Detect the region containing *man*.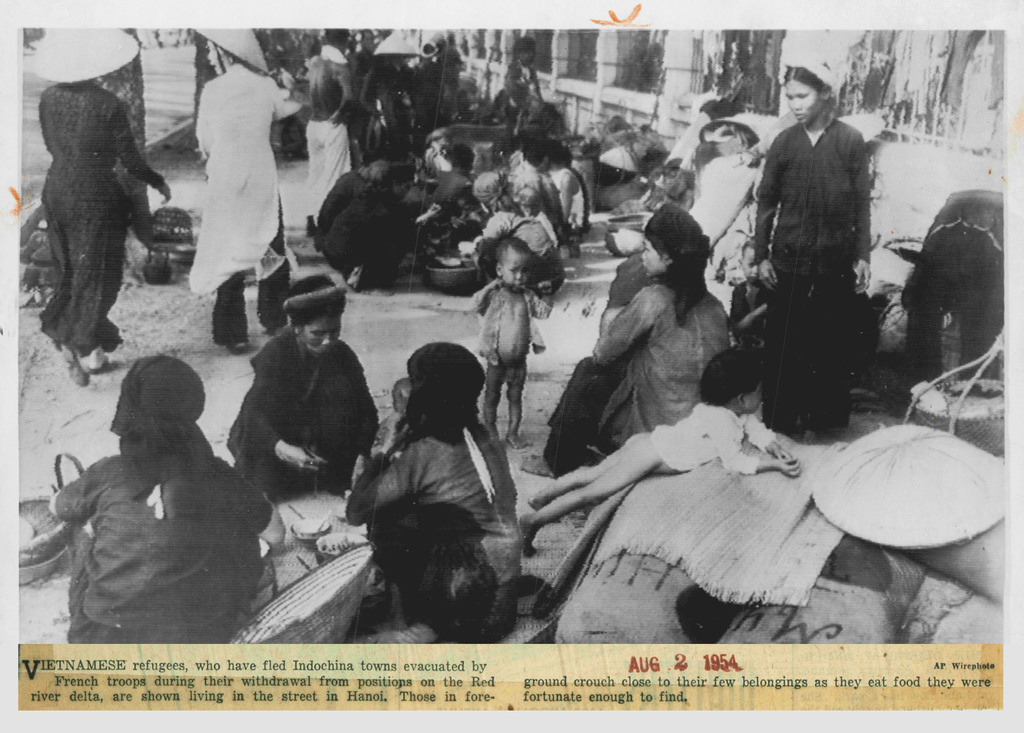
bbox(503, 38, 546, 134).
